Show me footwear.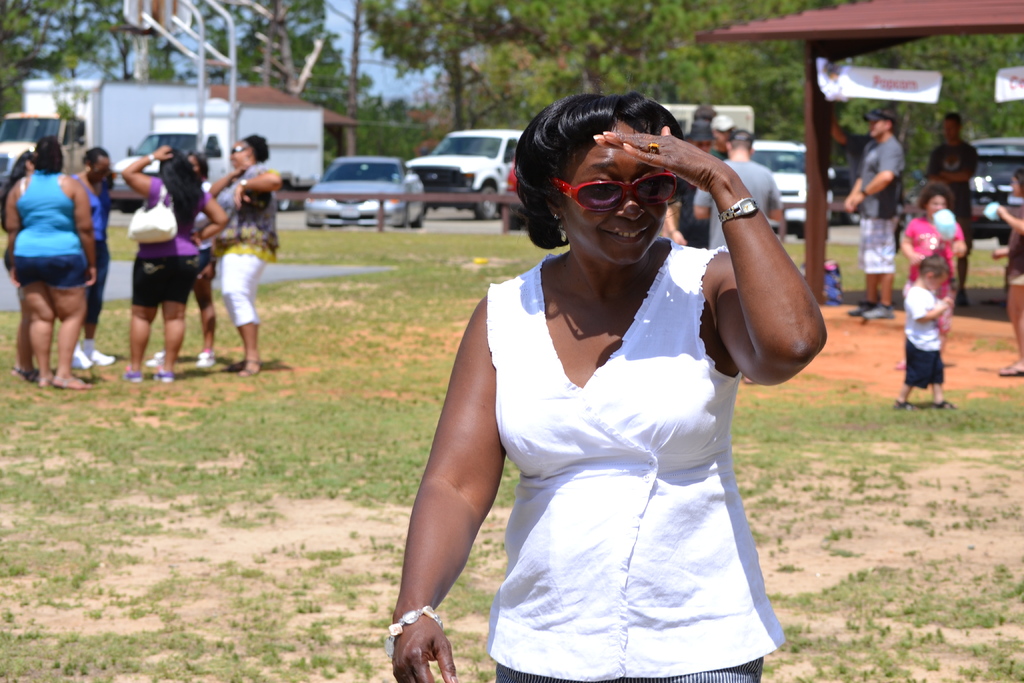
footwear is here: (x1=90, y1=349, x2=116, y2=366).
